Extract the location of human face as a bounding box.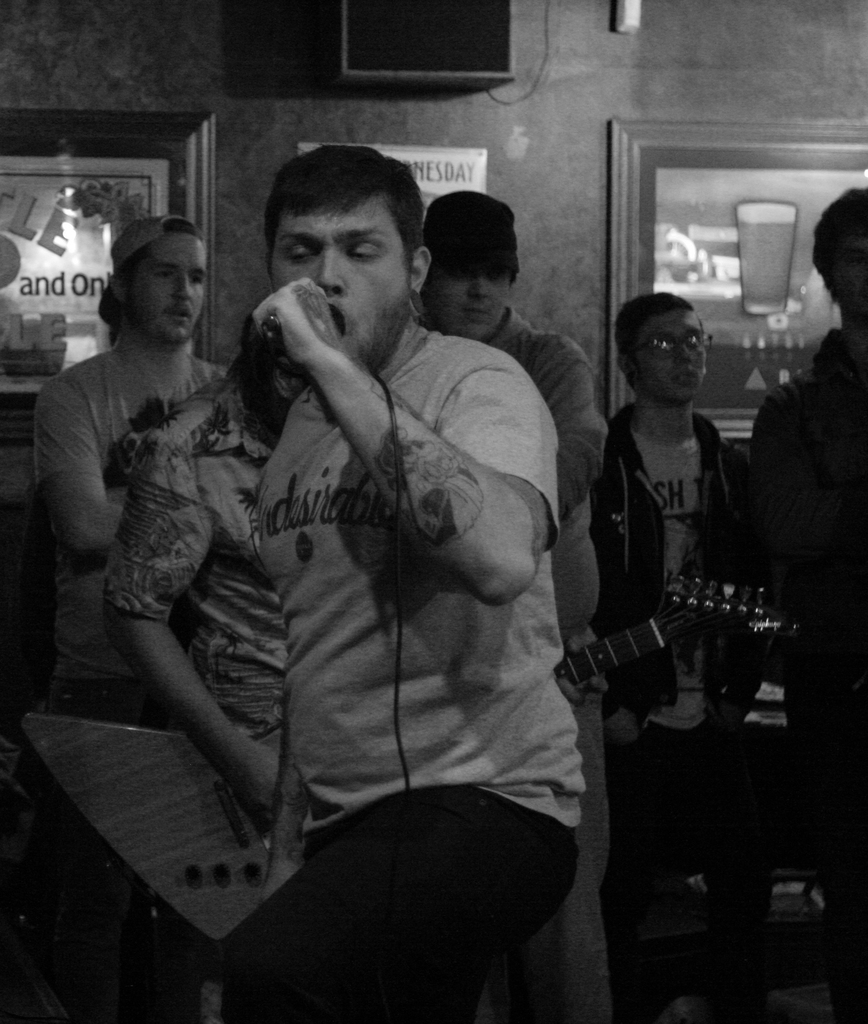
BBox(418, 269, 516, 339).
